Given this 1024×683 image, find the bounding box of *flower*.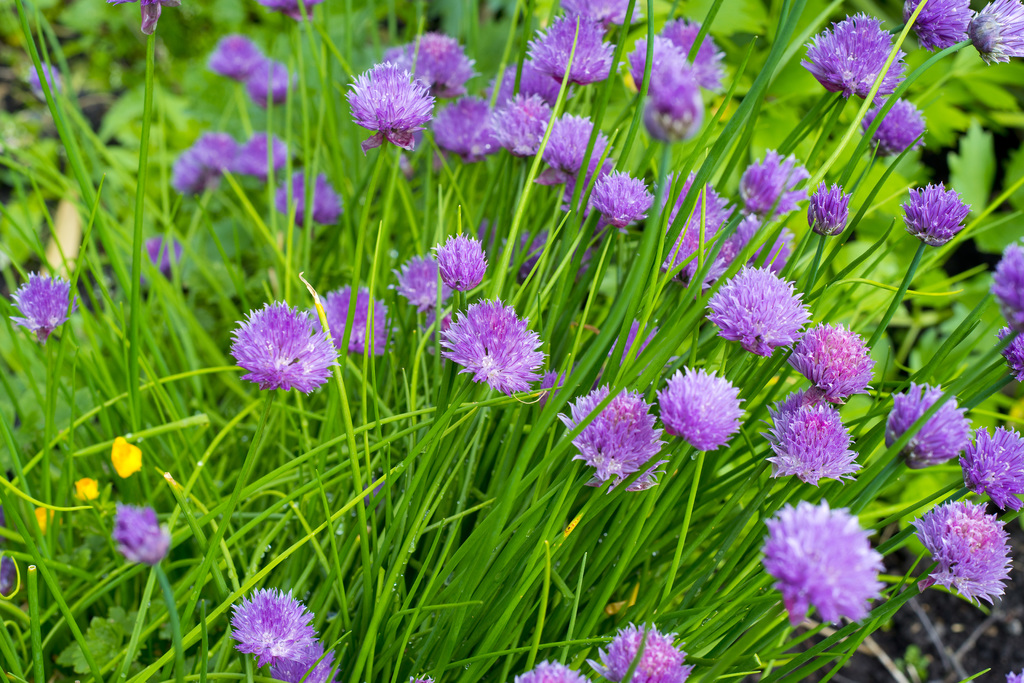
<box>447,299,545,395</box>.
